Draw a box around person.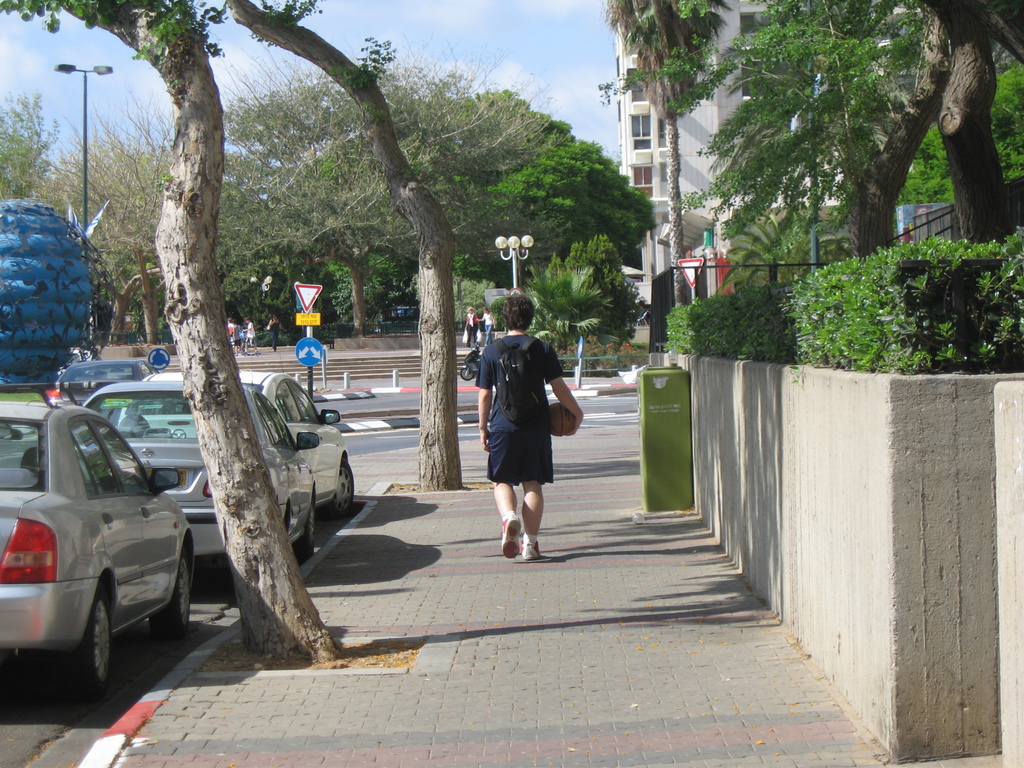
472 291 570 574.
